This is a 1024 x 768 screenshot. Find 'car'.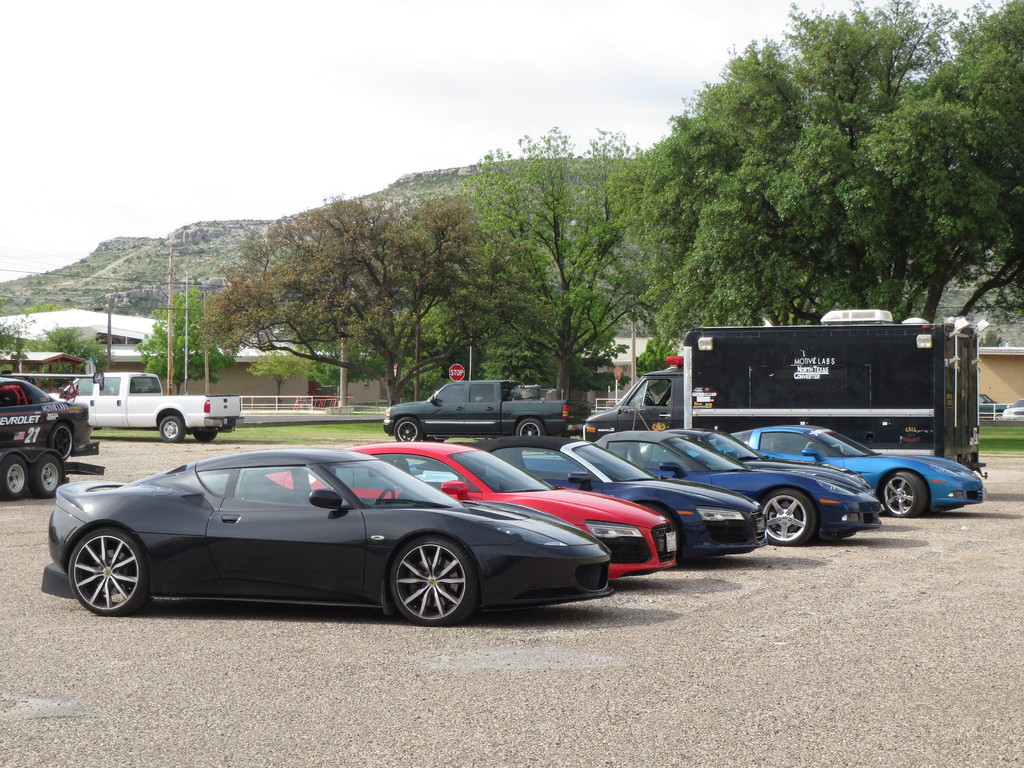
Bounding box: locate(383, 376, 593, 442).
